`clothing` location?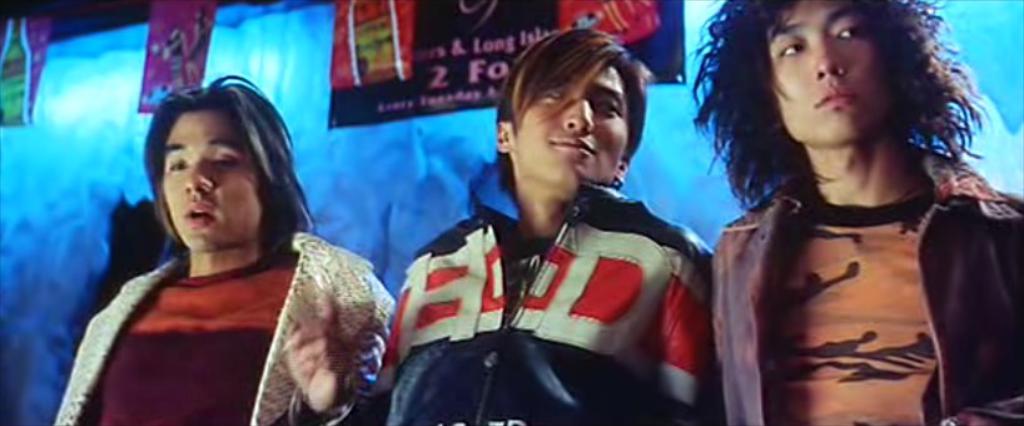
<bbox>358, 174, 722, 425</bbox>
